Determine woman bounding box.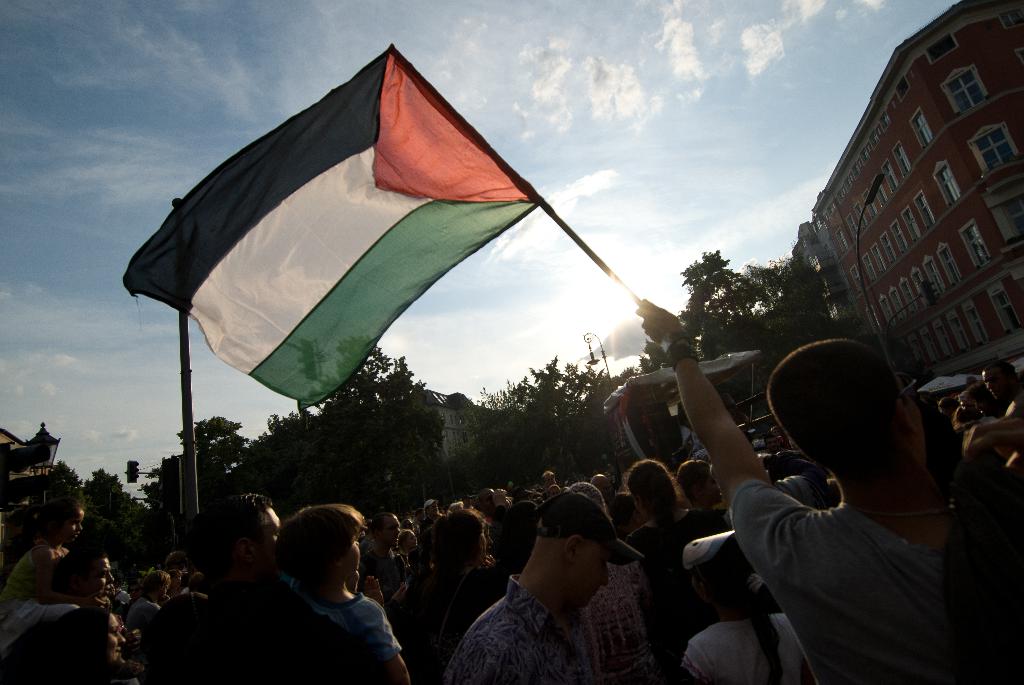
Determined: region(631, 453, 684, 625).
